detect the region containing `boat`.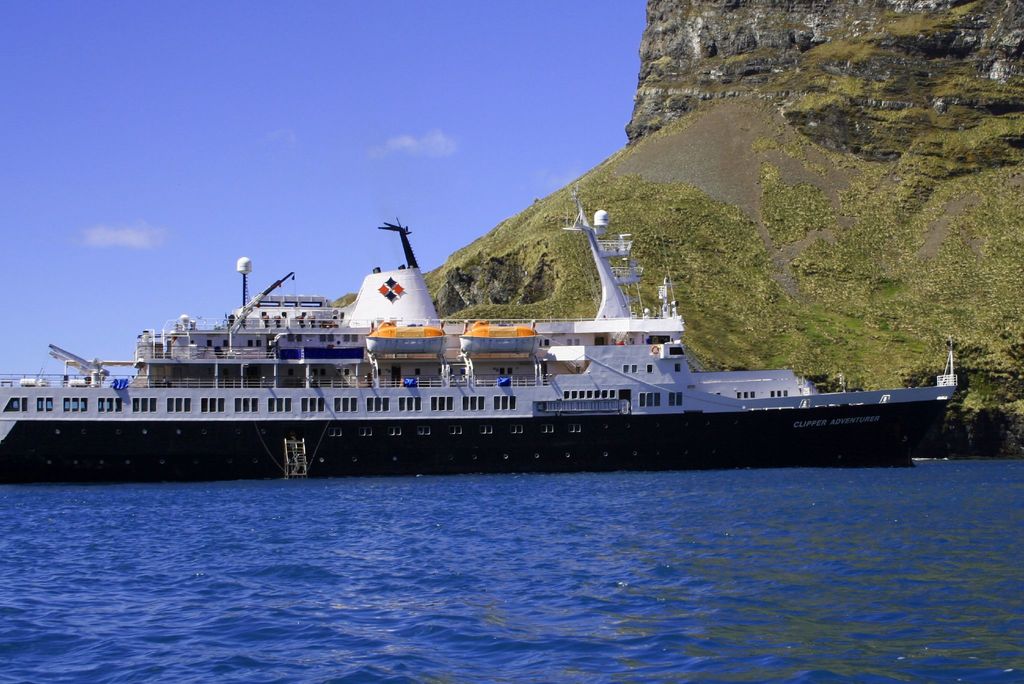
x1=37 y1=175 x2=965 y2=478.
